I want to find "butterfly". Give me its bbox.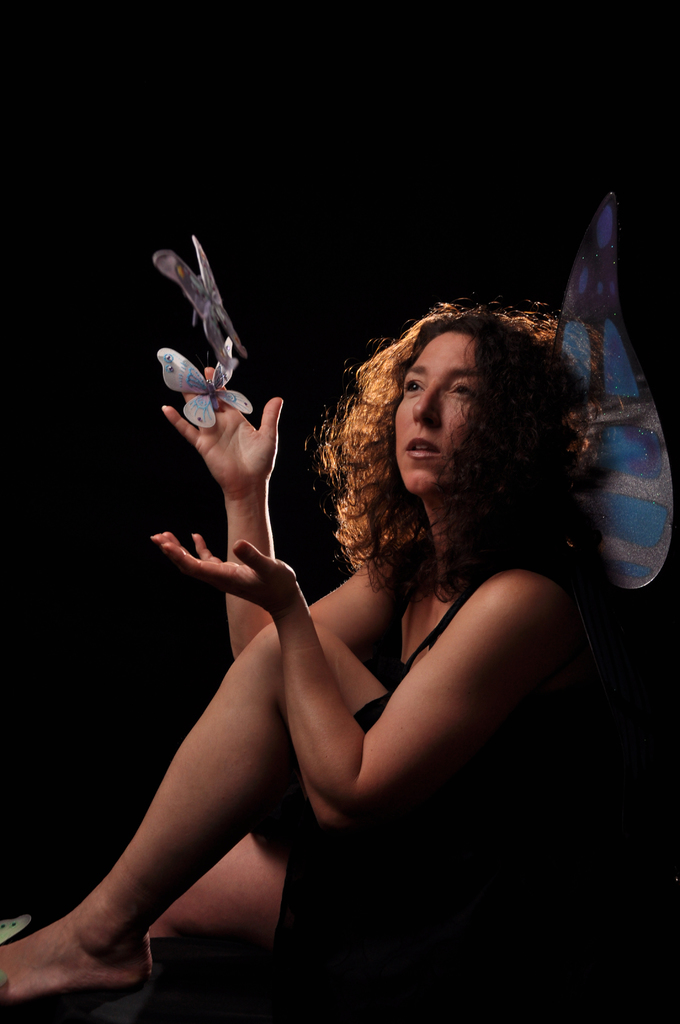
<region>147, 234, 245, 371</region>.
